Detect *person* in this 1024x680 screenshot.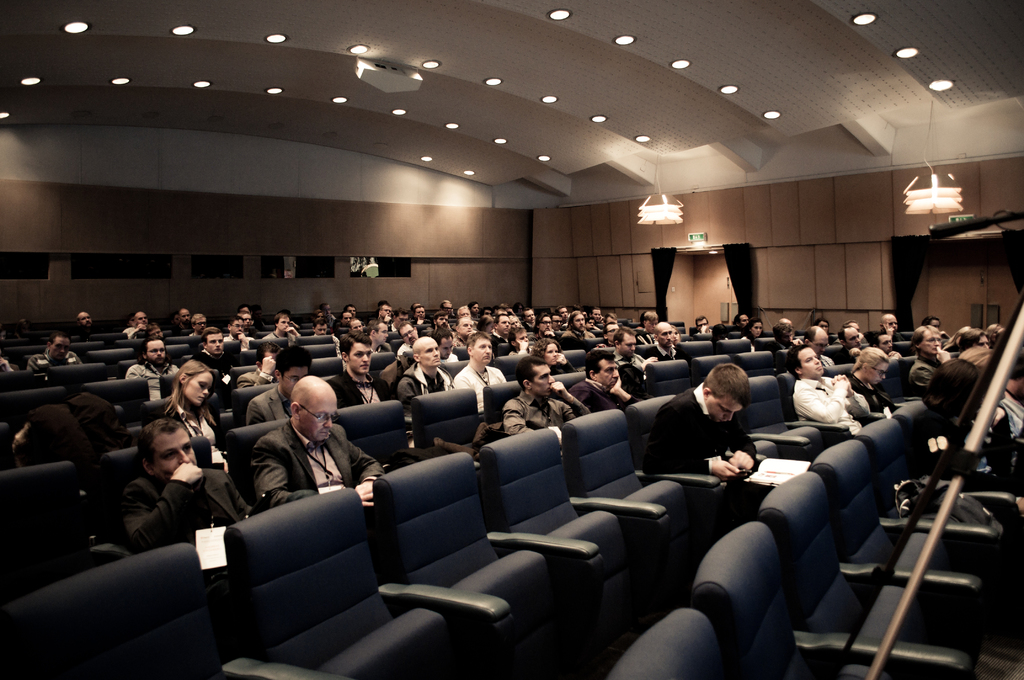
Detection: 639 362 761 480.
